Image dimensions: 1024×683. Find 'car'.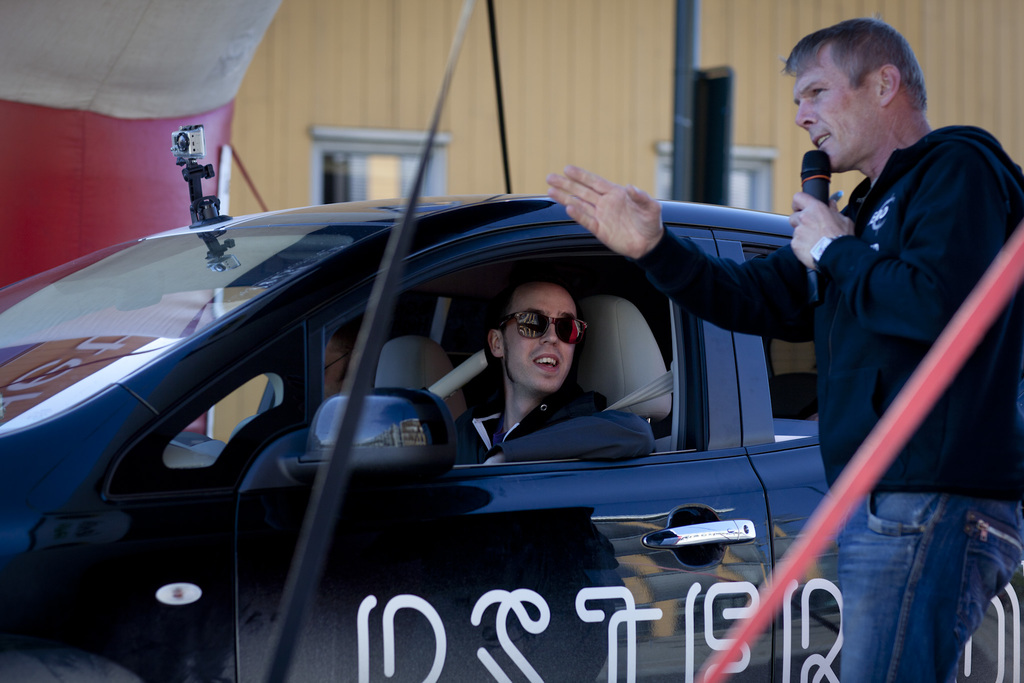
<box>45,124,963,661</box>.
